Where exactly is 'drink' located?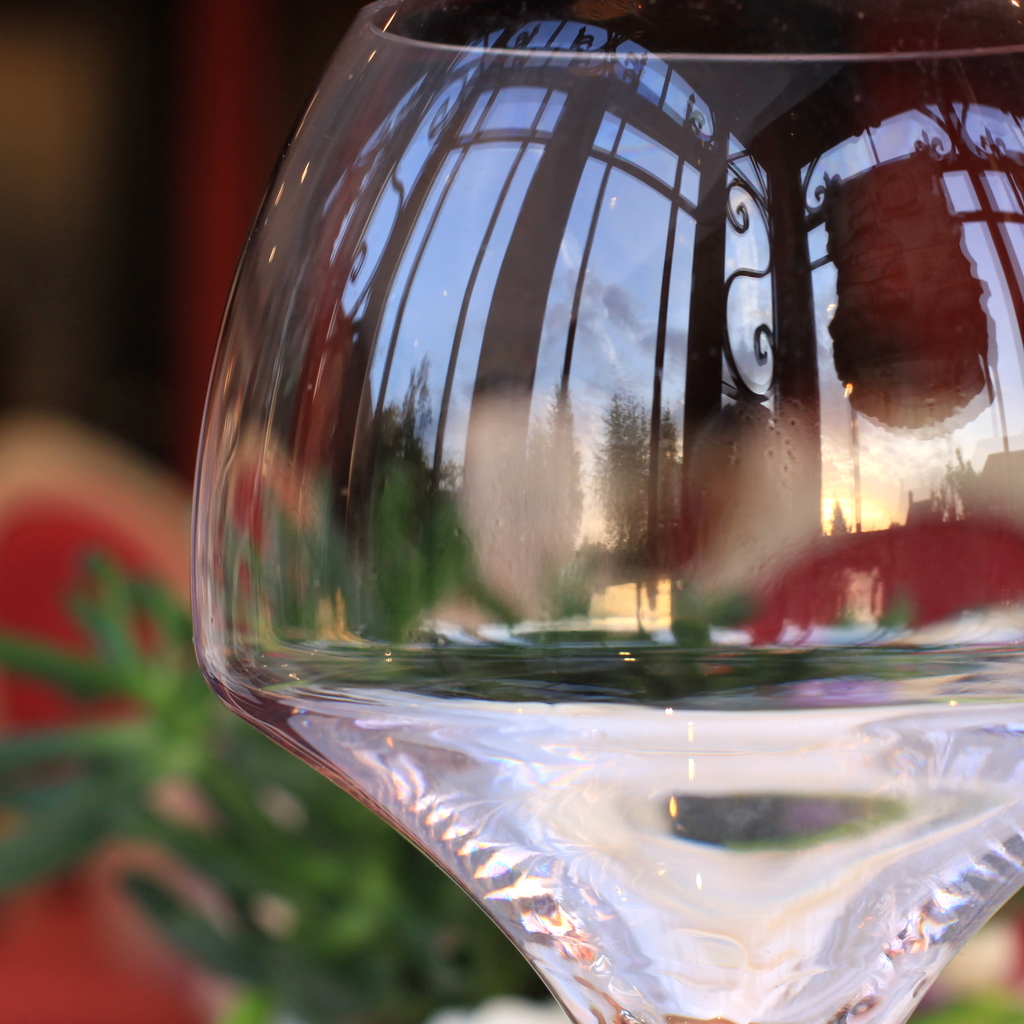
Its bounding box is 98, 633, 1012, 1023.
